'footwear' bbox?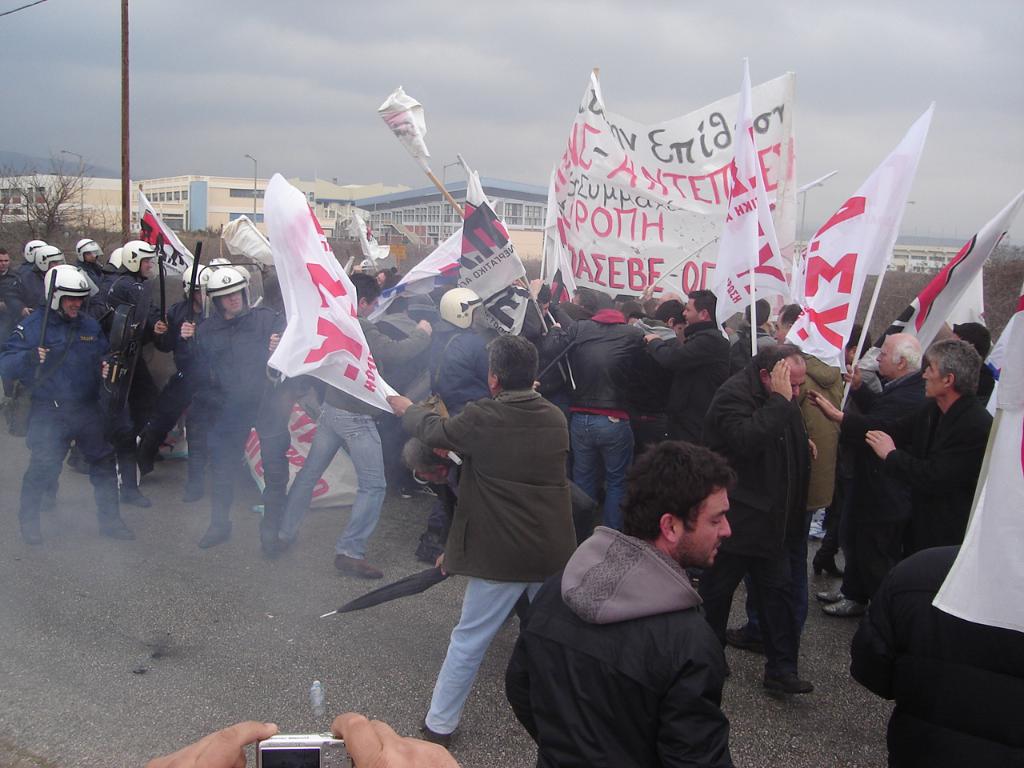
select_region(762, 647, 822, 698)
